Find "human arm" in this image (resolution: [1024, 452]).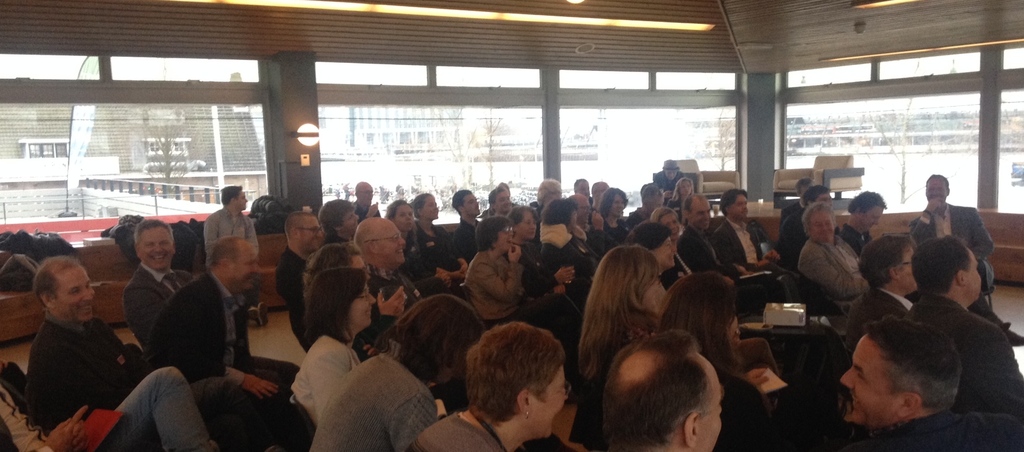
x1=797 y1=249 x2=872 y2=296.
